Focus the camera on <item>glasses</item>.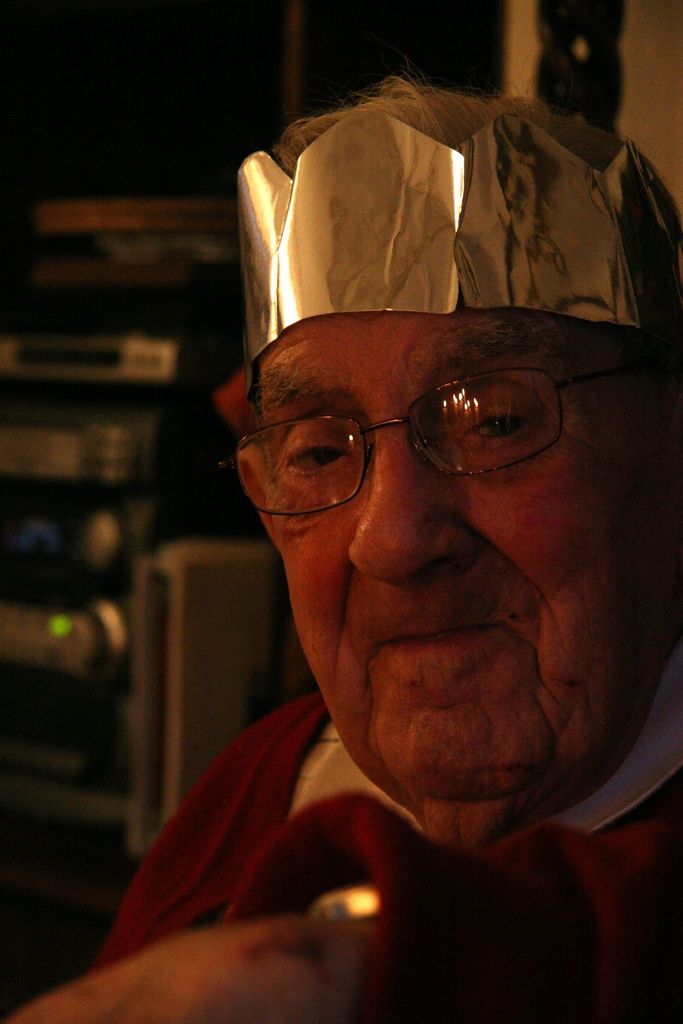
Focus region: (x1=242, y1=349, x2=621, y2=508).
